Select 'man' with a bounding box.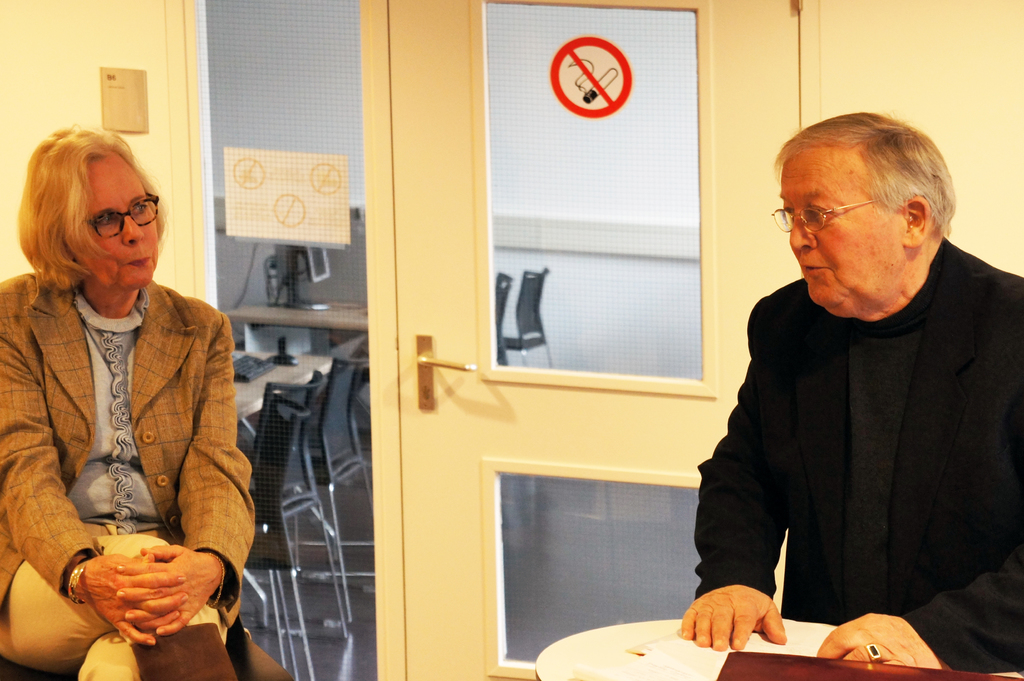
crop(692, 105, 1023, 652).
